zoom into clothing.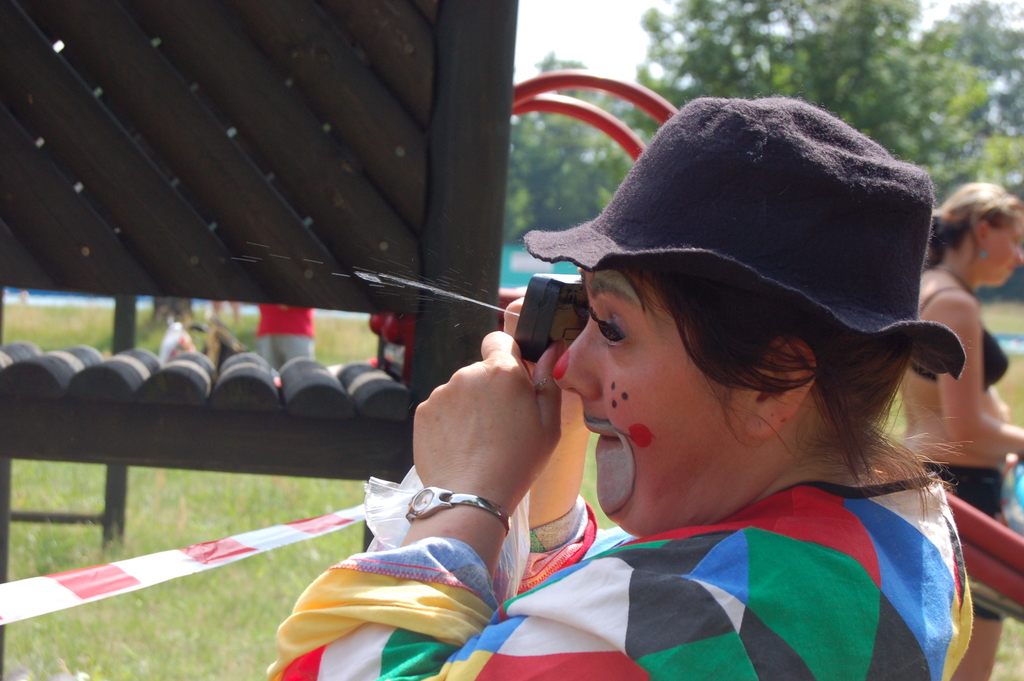
Zoom target: box(278, 472, 975, 680).
